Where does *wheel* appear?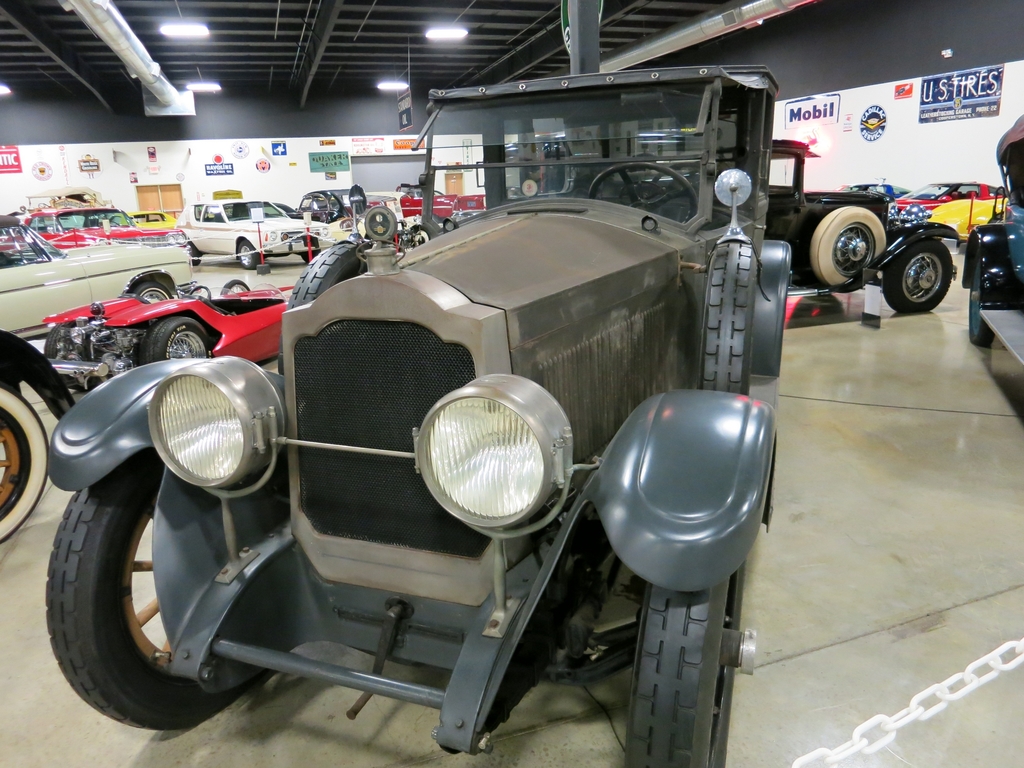
Appears at <bbox>300, 250, 320, 265</bbox>.
